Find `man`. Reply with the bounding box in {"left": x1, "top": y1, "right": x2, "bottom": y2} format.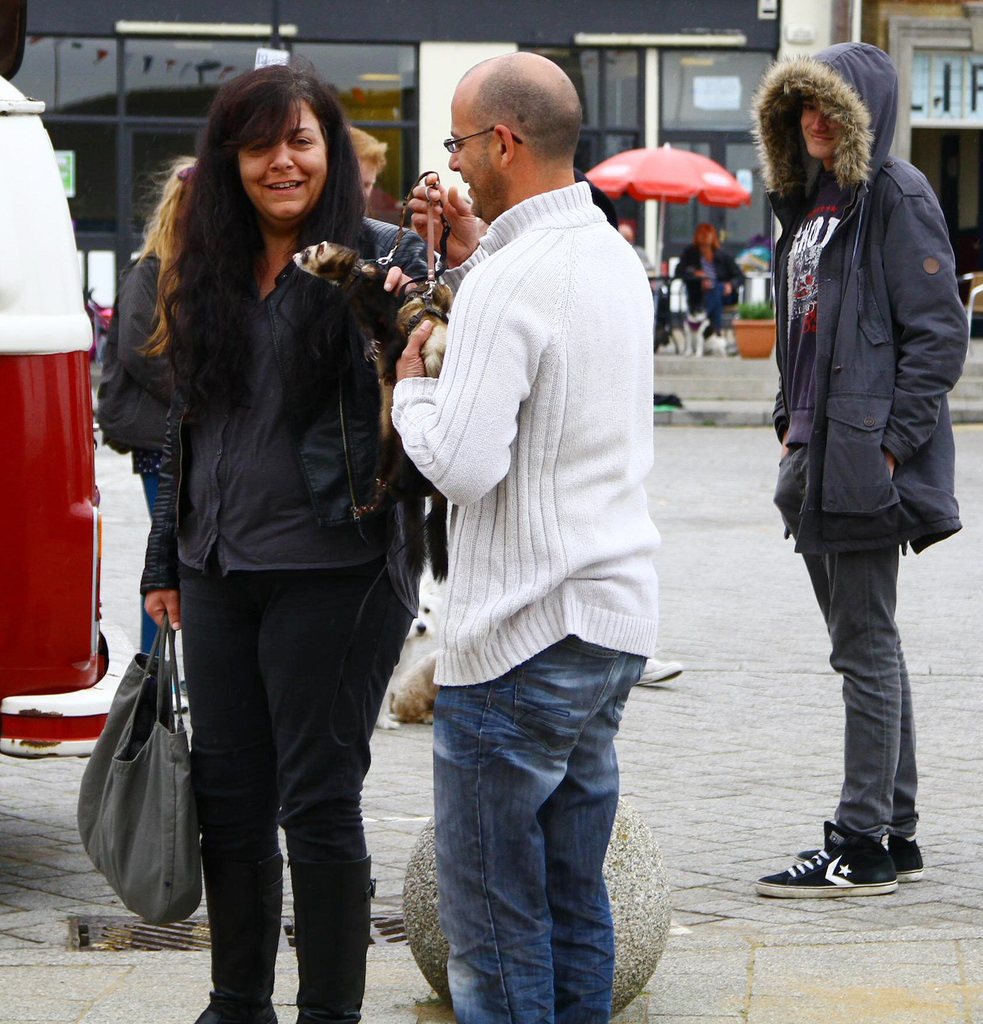
{"left": 340, "top": 121, "right": 382, "bottom": 211}.
